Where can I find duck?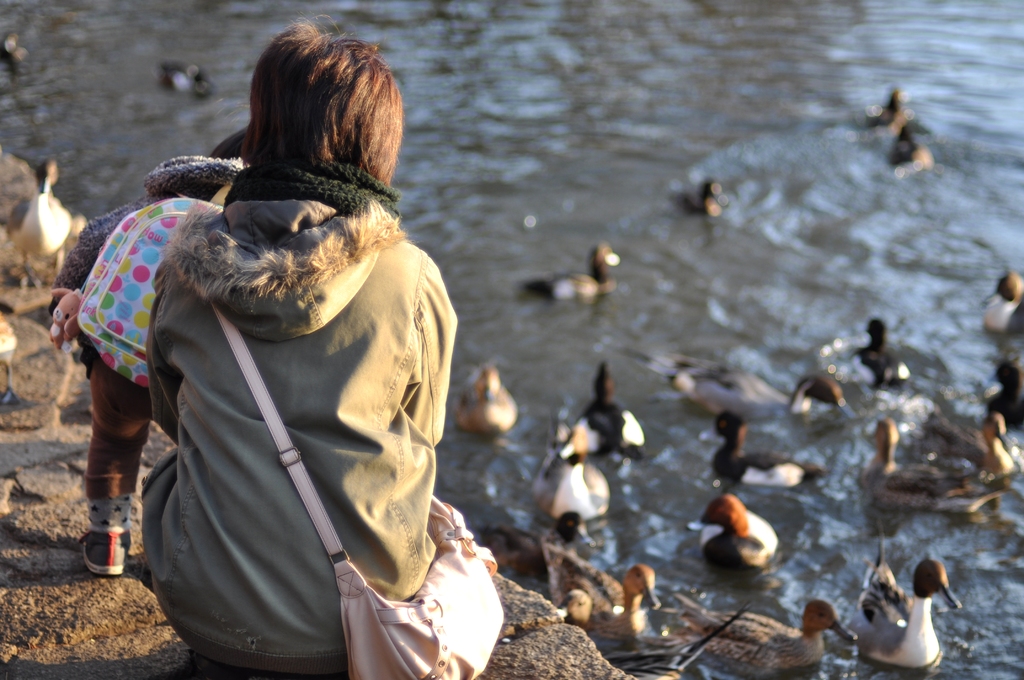
You can find it at (657, 362, 863, 424).
